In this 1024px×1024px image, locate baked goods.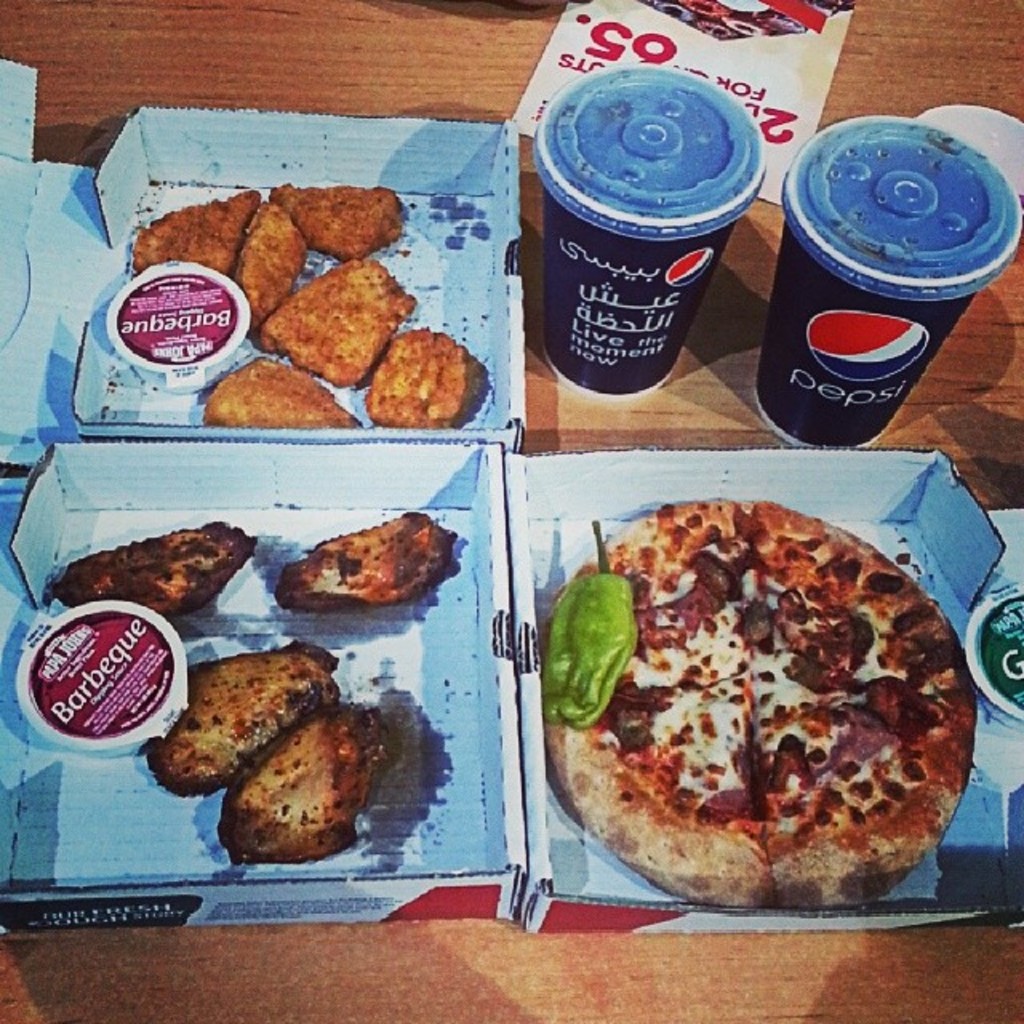
Bounding box: <region>200, 365, 354, 435</region>.
